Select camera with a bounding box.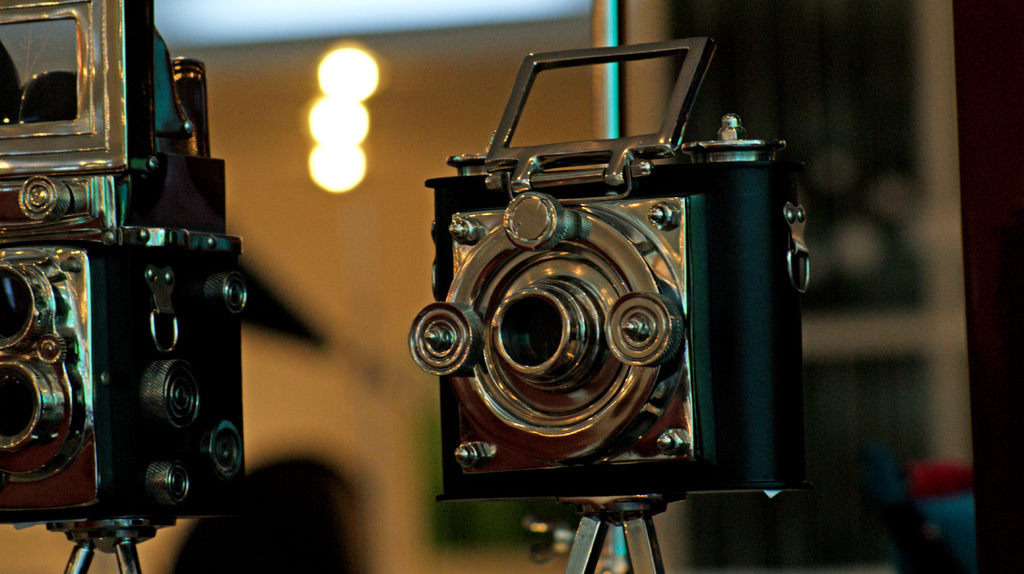
[left=0, top=0, right=246, bottom=526].
